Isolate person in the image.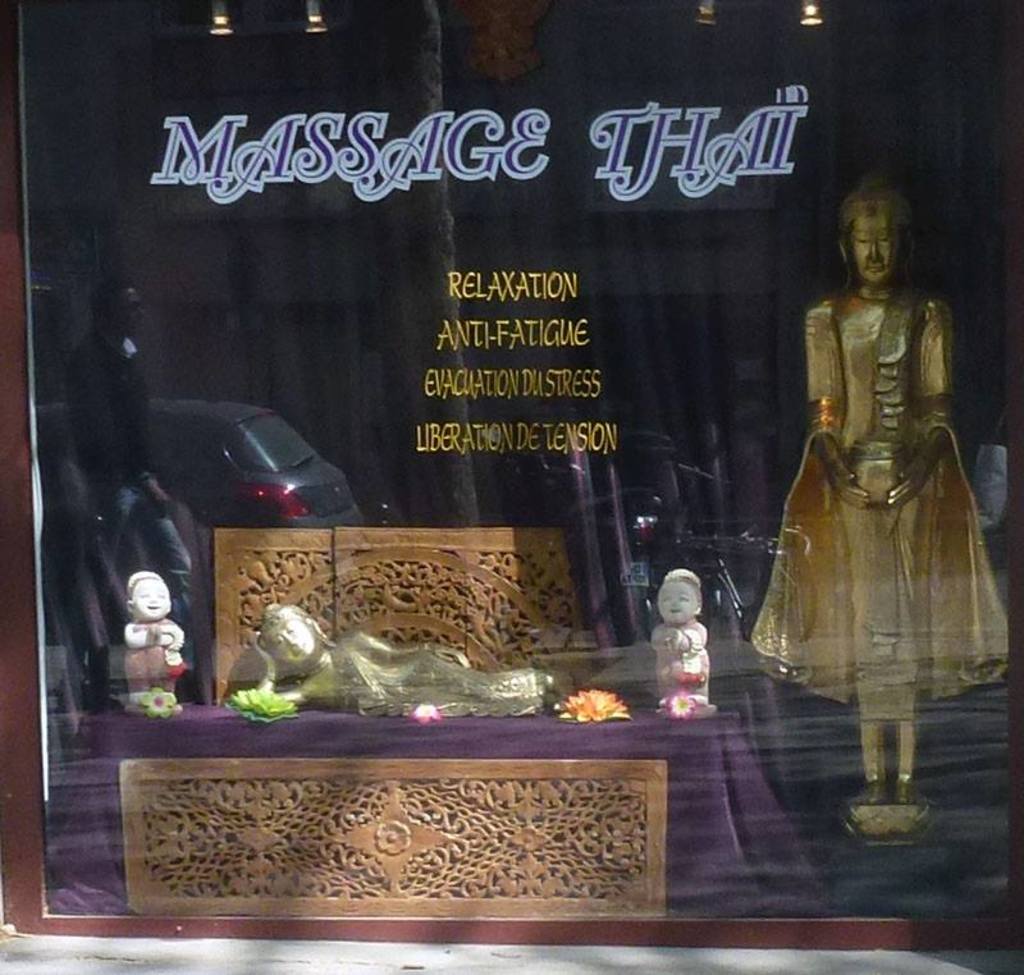
Isolated region: [125,569,183,706].
